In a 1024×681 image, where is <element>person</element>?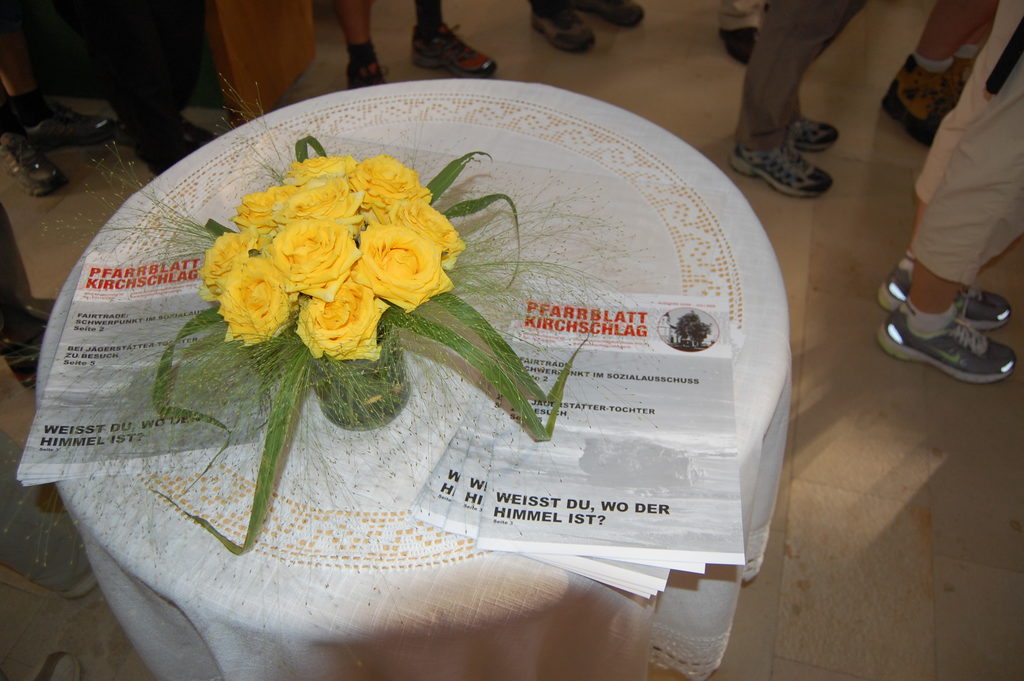
crop(726, 0, 870, 191).
